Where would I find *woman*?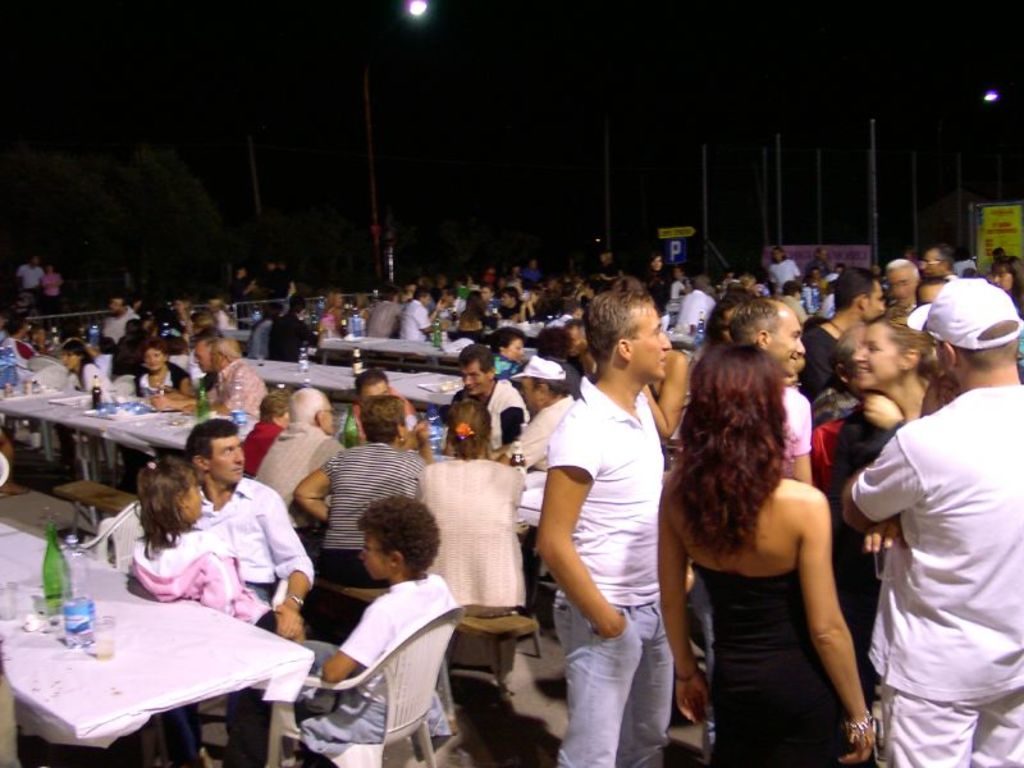
At 133/339/191/398.
